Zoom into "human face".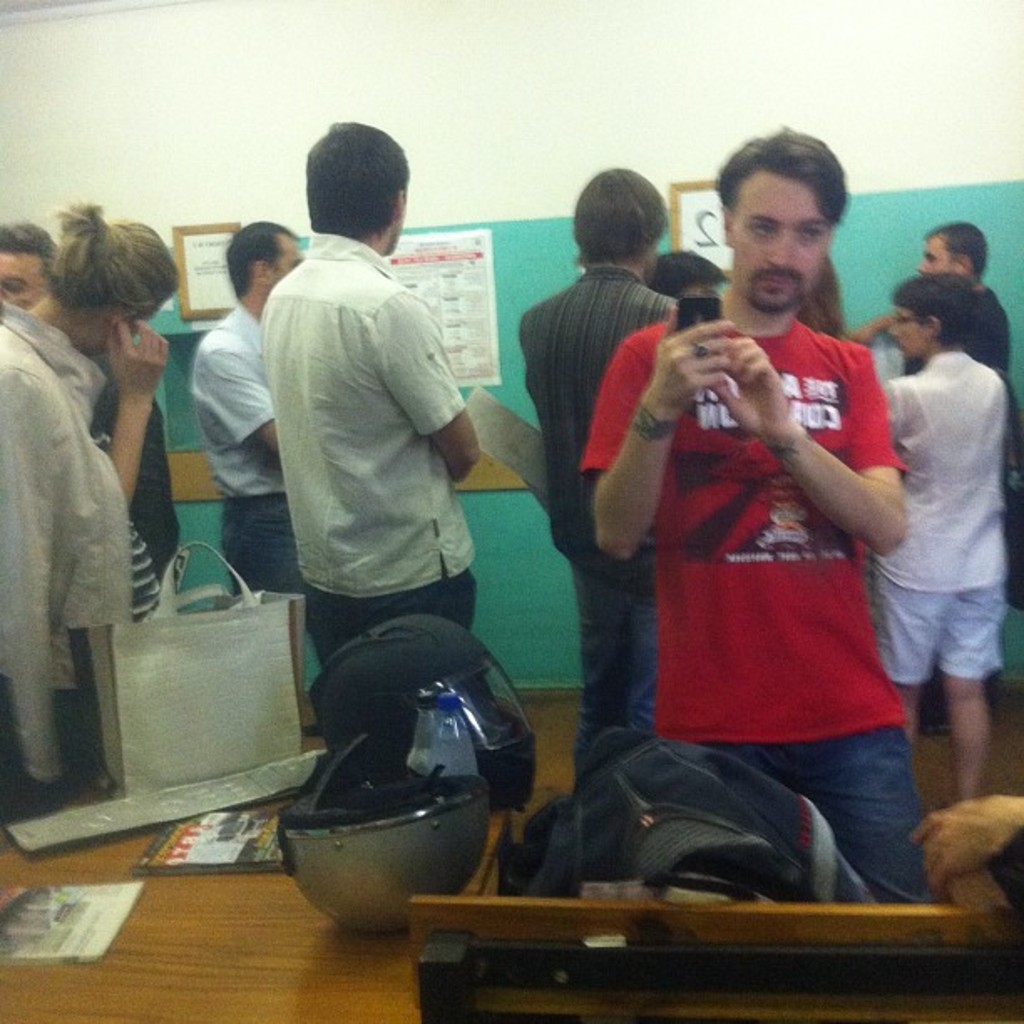
Zoom target: 733, 157, 817, 311.
